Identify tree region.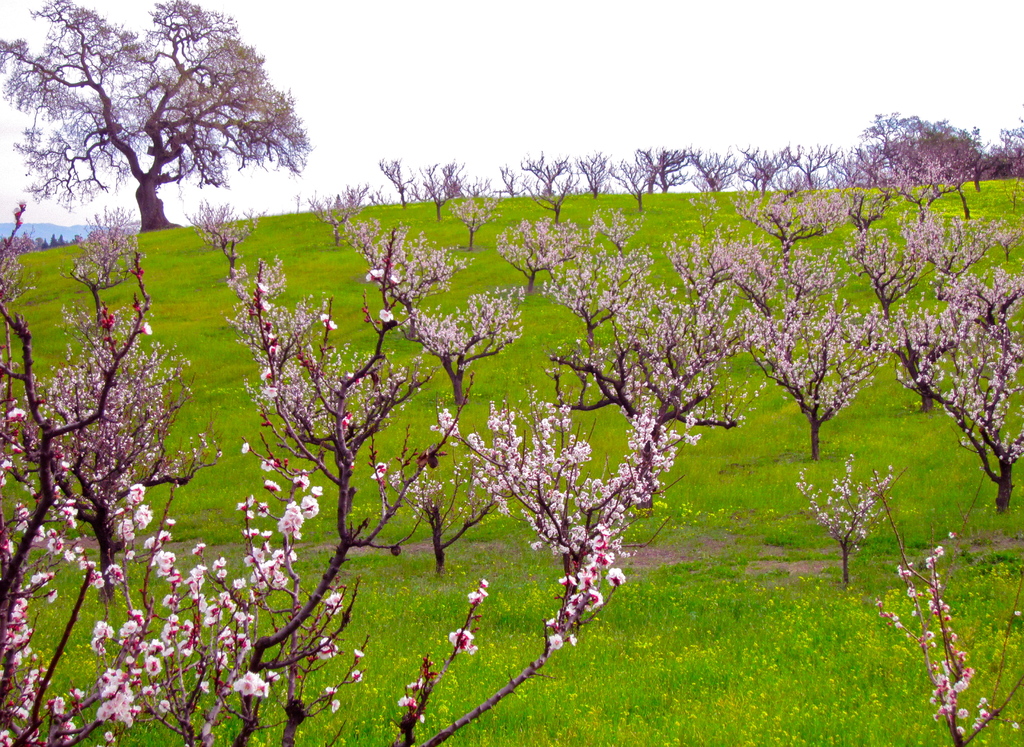
Region: <bbox>378, 147, 428, 210</bbox>.
